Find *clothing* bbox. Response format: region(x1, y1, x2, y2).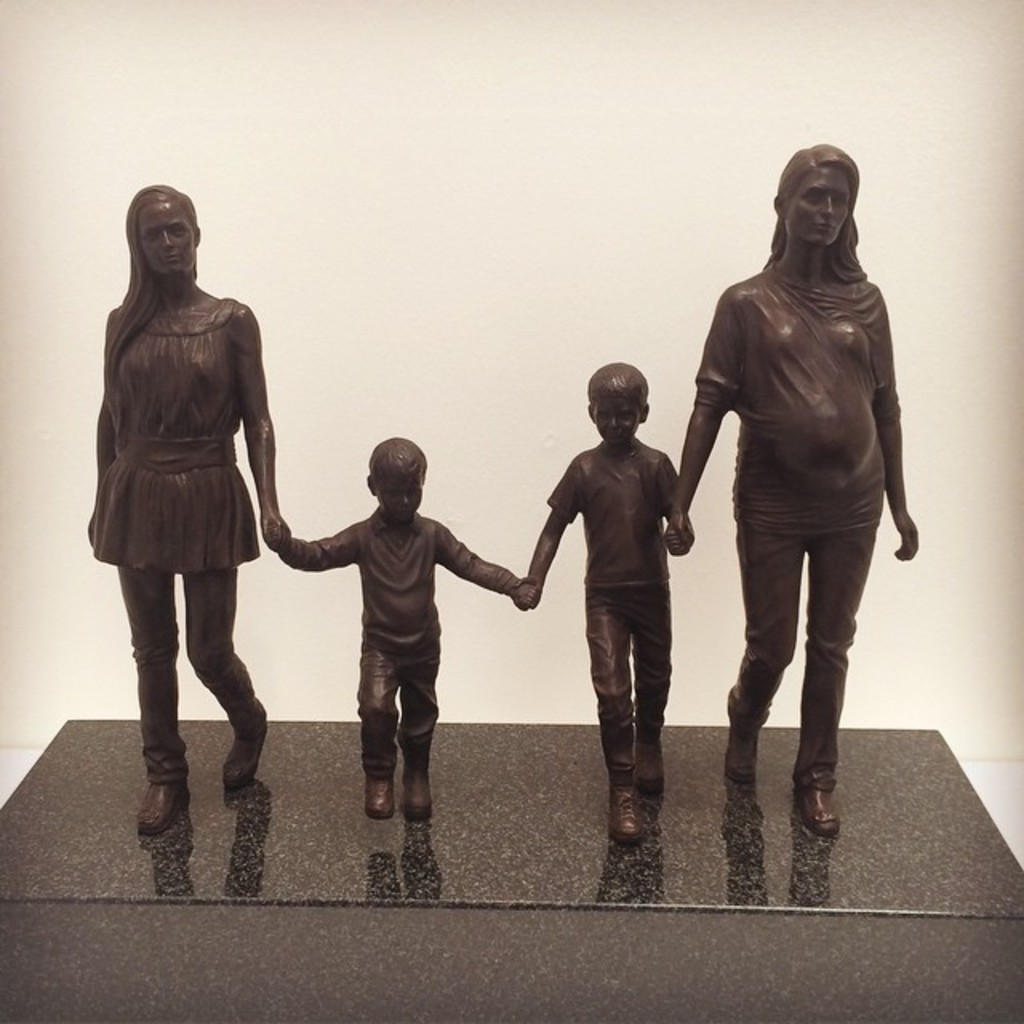
region(557, 445, 675, 779).
